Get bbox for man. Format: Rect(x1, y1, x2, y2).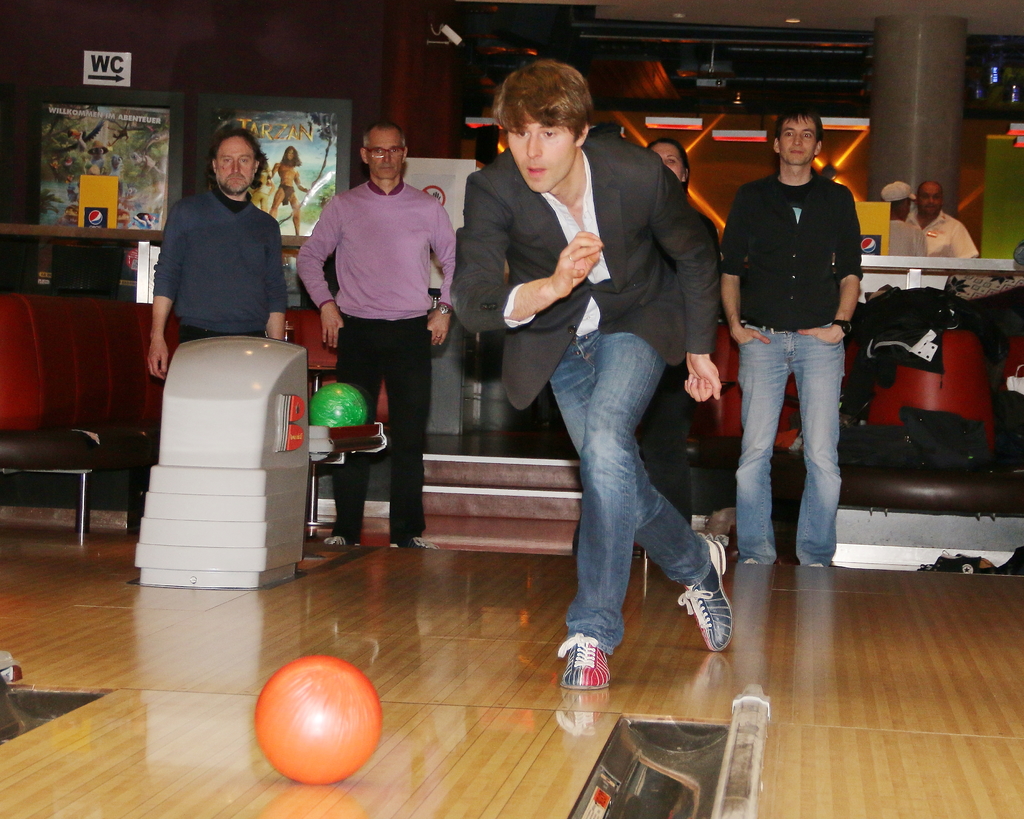
Rect(709, 103, 874, 591).
